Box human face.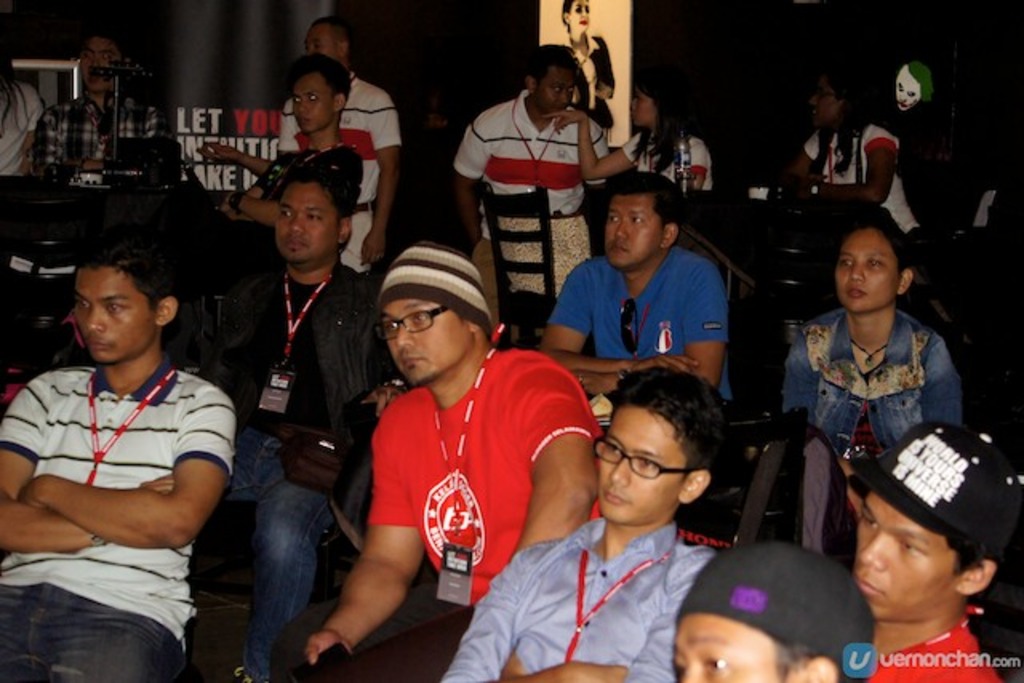
l=597, t=405, r=686, b=528.
